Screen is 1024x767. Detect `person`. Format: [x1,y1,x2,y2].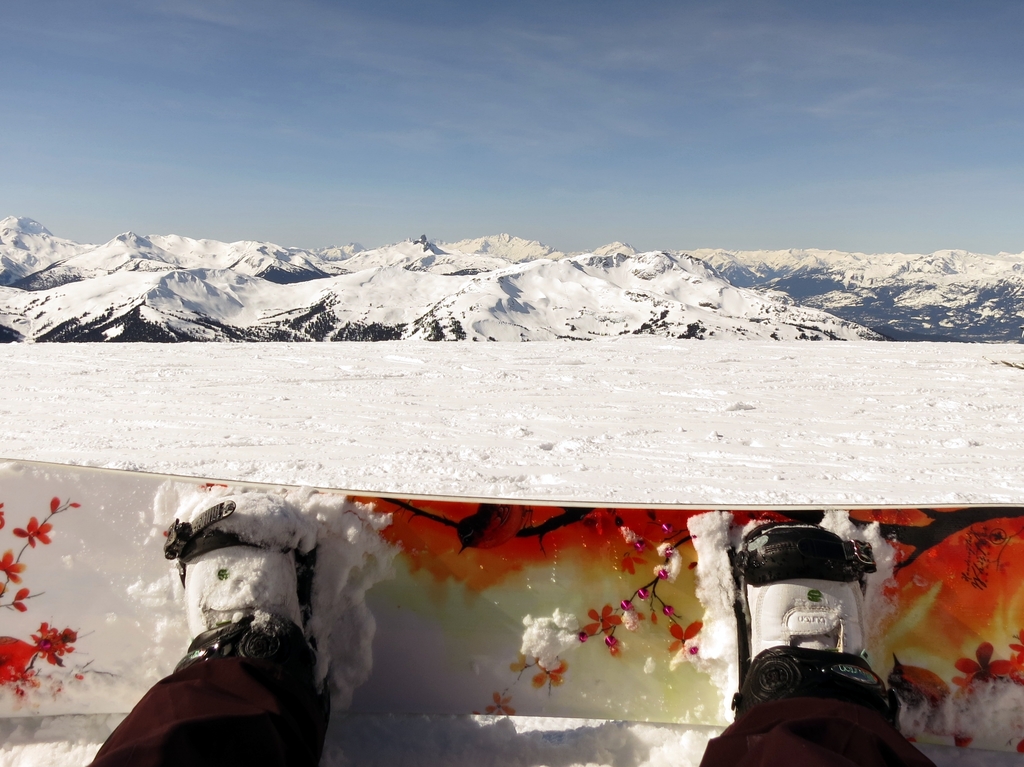
[116,503,334,758].
